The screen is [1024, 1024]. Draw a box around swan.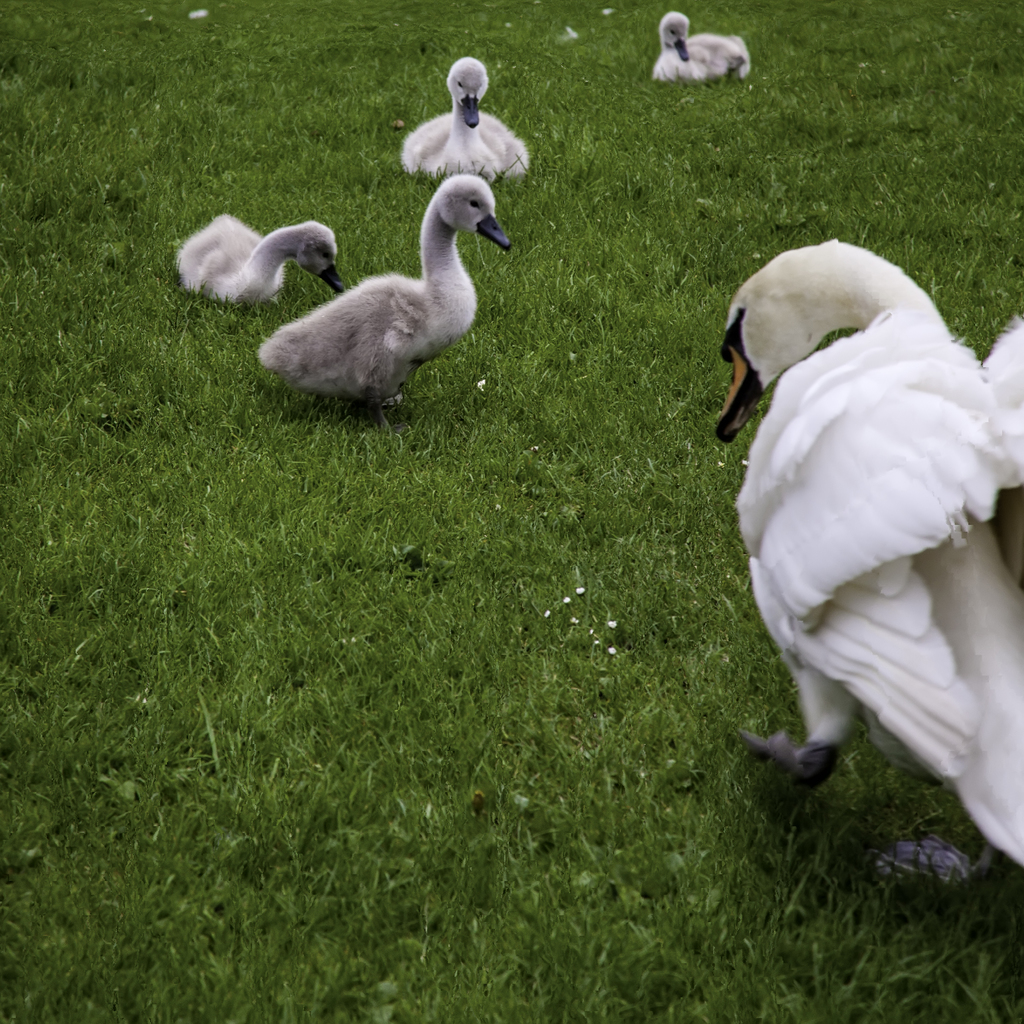
<bbox>402, 54, 533, 190</bbox>.
